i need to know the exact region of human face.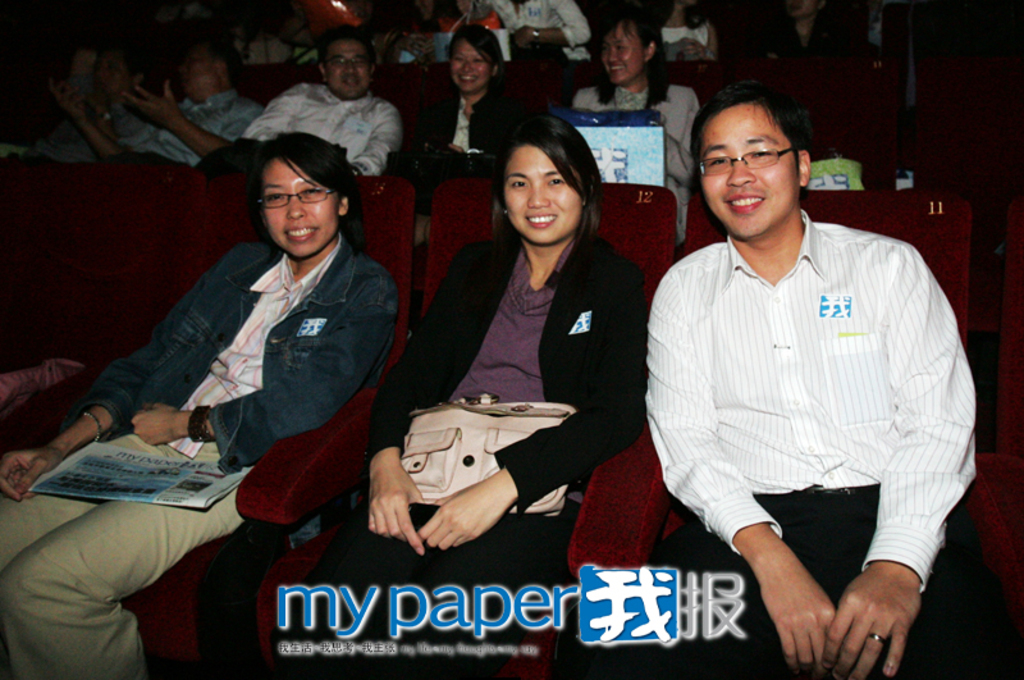
Region: 695:102:799:246.
